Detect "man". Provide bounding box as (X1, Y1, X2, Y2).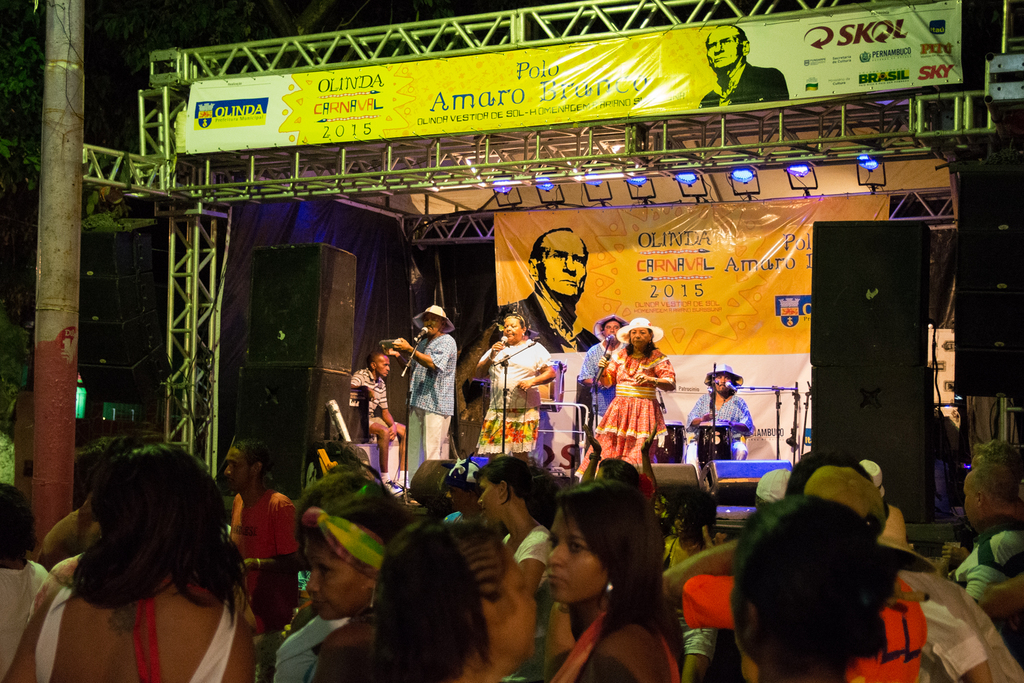
(700, 26, 789, 111).
